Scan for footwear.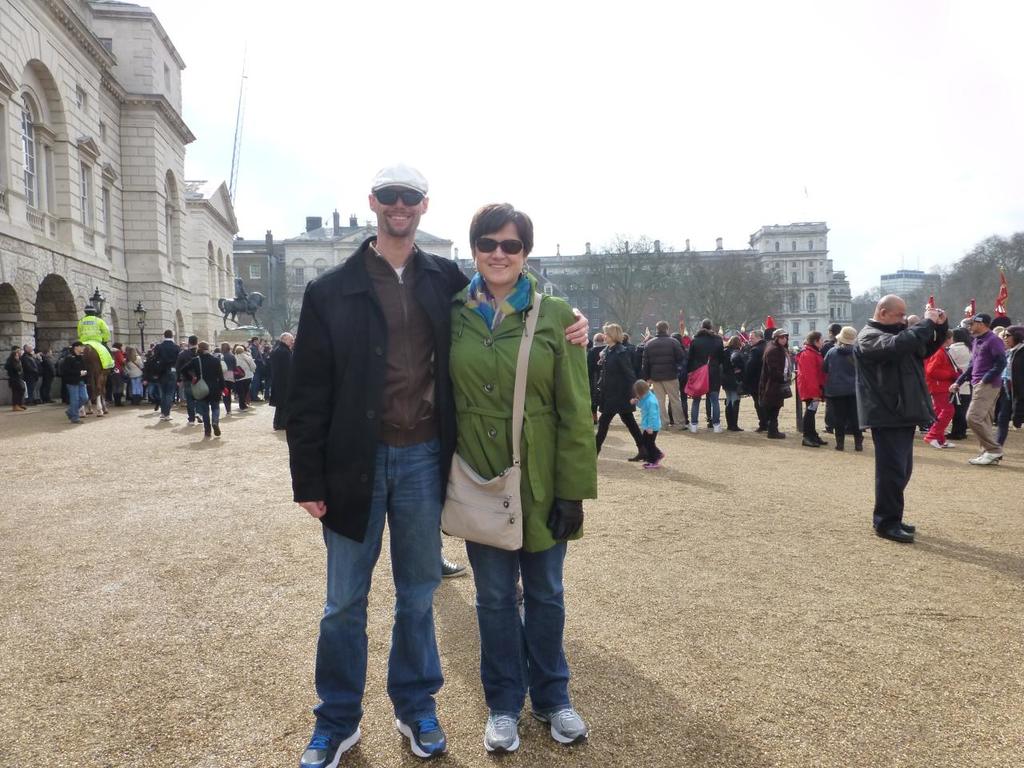
Scan result: 768/430/785/442.
